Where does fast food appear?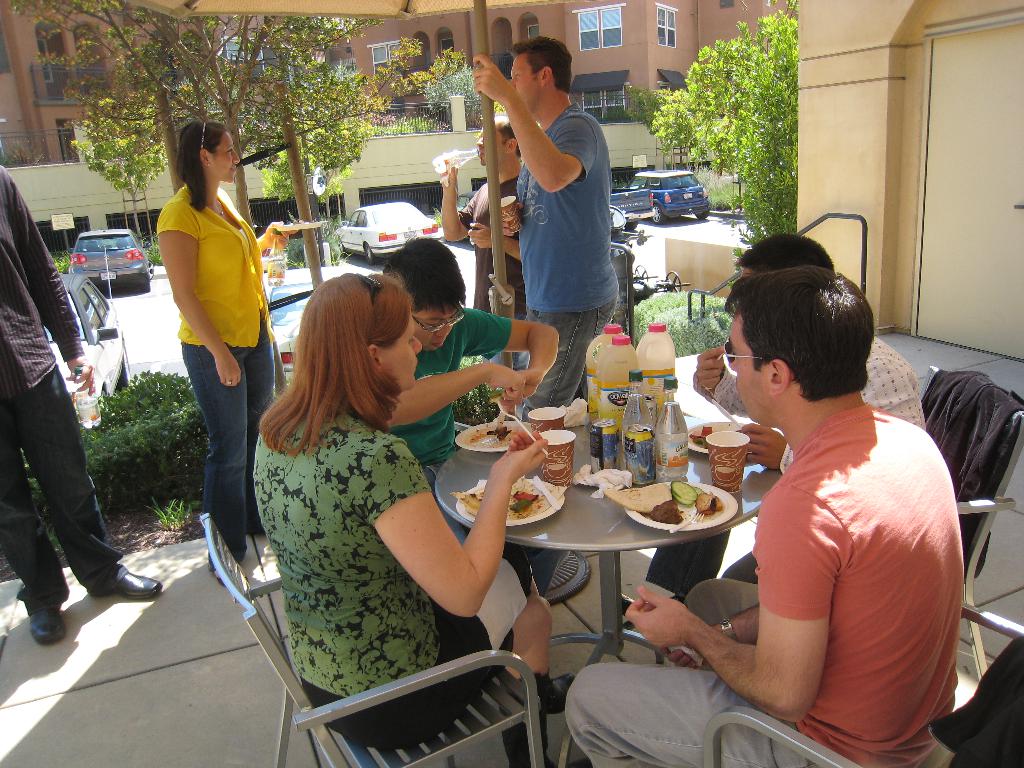
Appears at rect(492, 429, 514, 443).
